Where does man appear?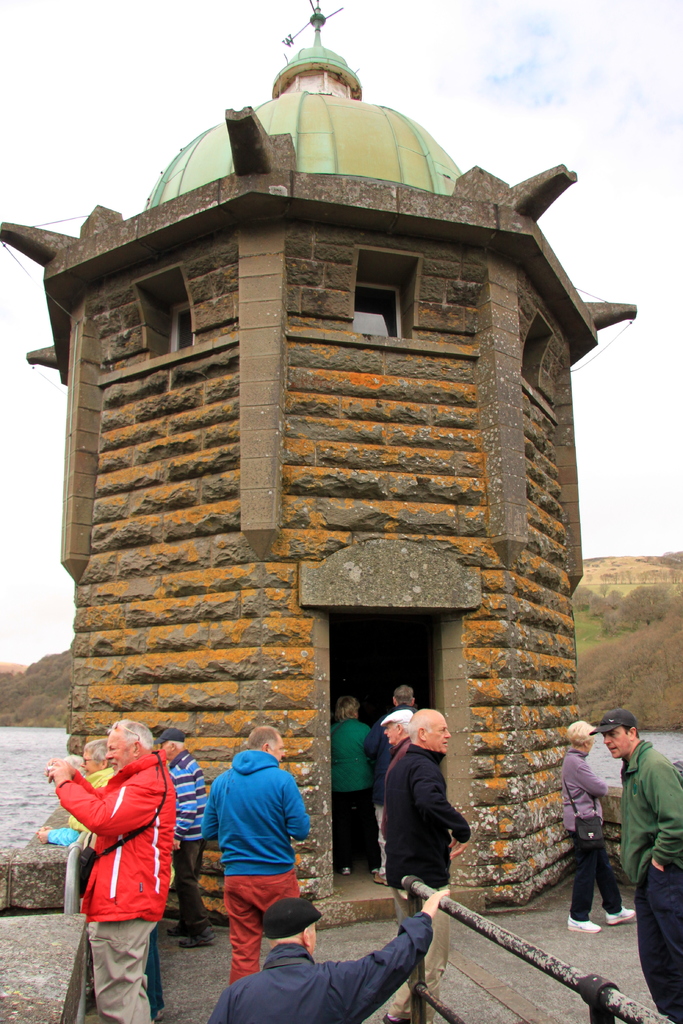
Appears at 51 719 175 1023.
